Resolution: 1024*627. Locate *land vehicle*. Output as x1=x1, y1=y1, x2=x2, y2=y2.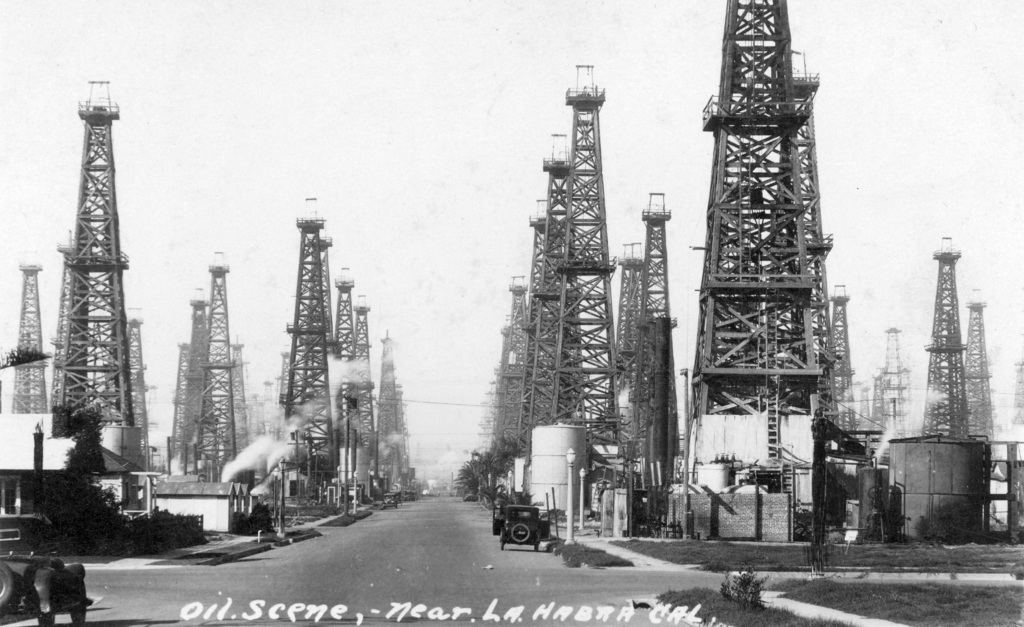
x1=490, y1=503, x2=567, y2=558.
